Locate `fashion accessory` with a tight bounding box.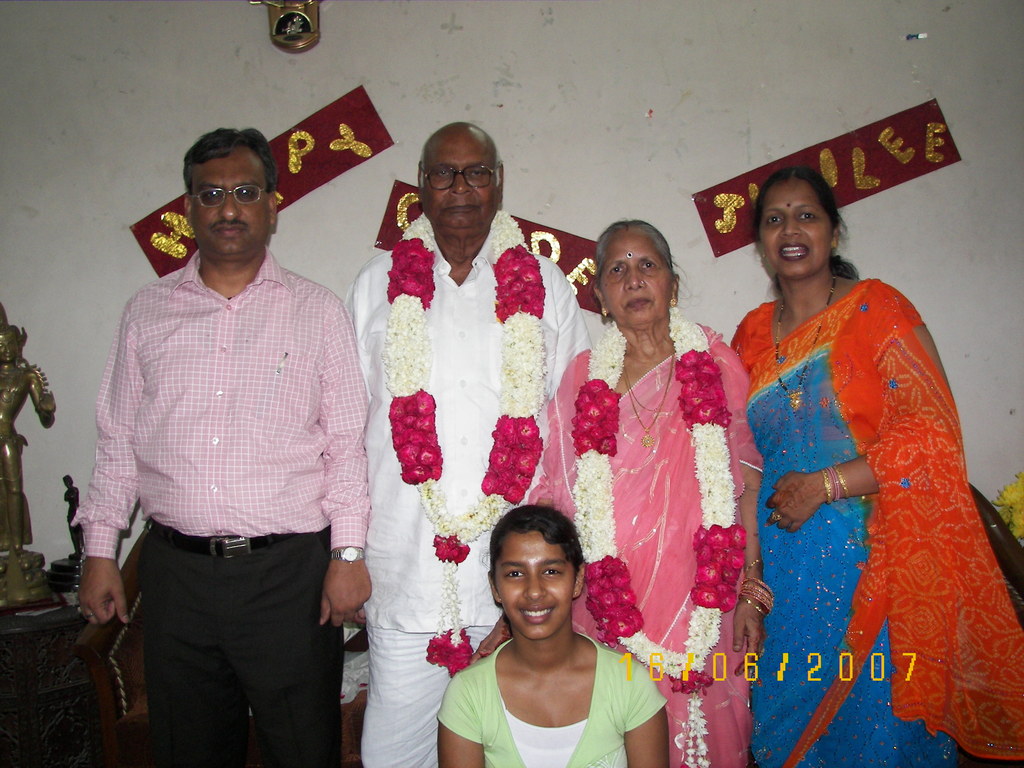
rect(772, 272, 838, 413).
